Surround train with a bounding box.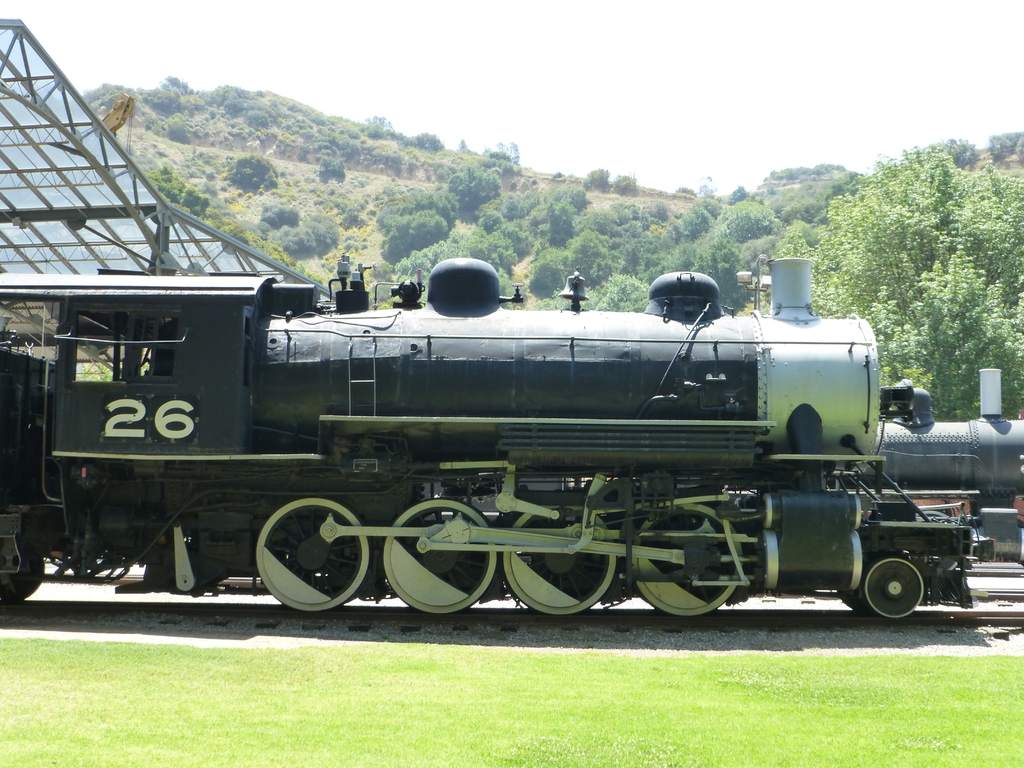
x1=0 y1=213 x2=1023 y2=623.
